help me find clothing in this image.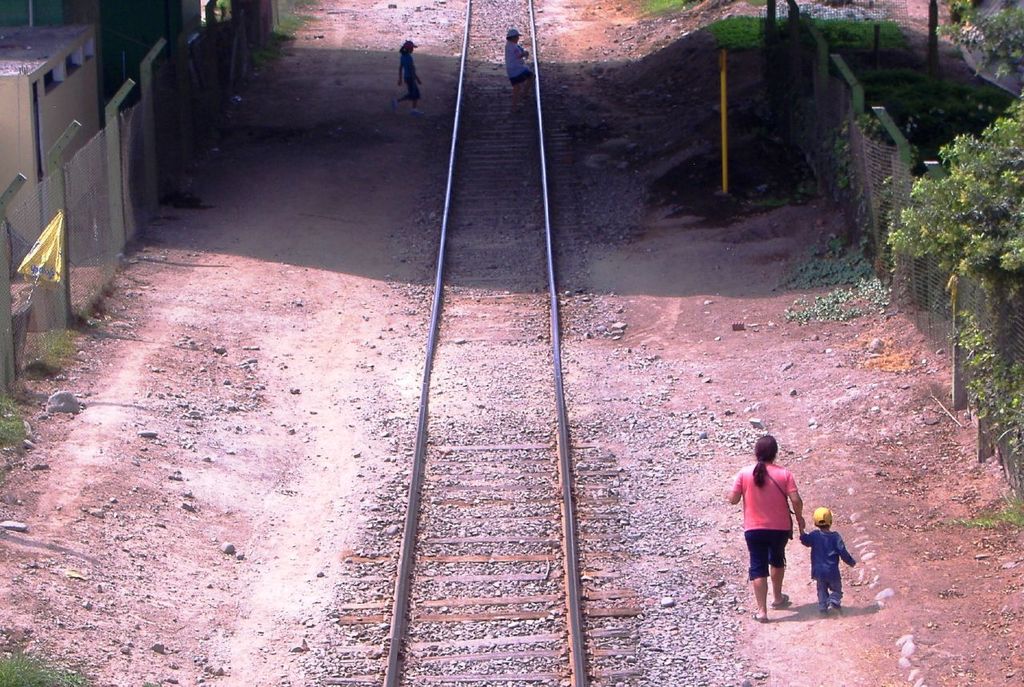
Found it: locate(505, 39, 534, 86).
